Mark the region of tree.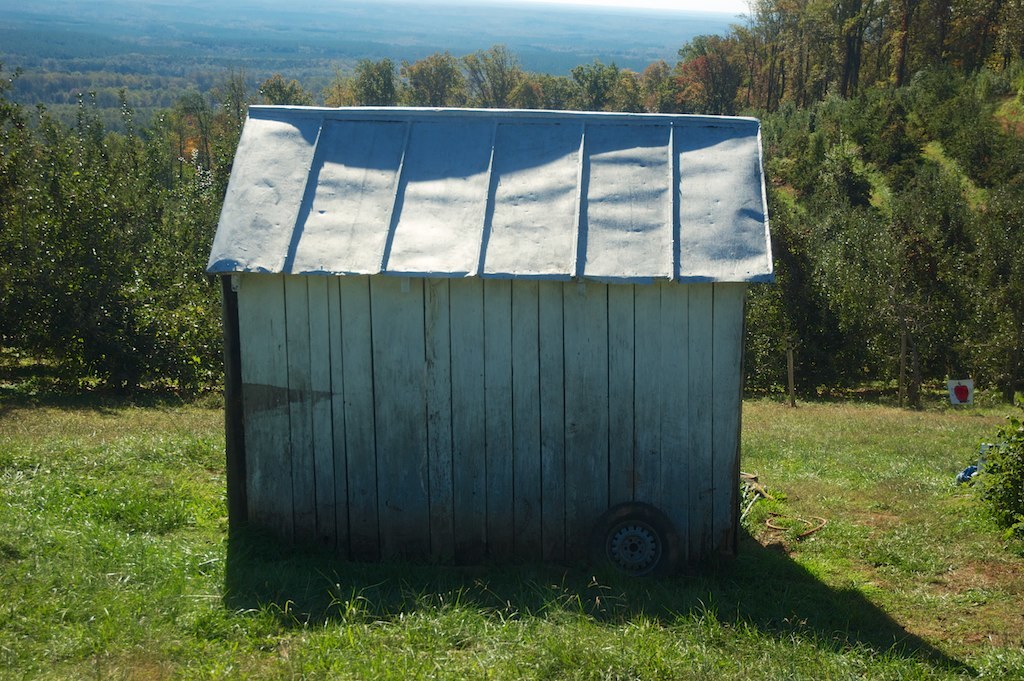
Region: rect(398, 52, 475, 109).
